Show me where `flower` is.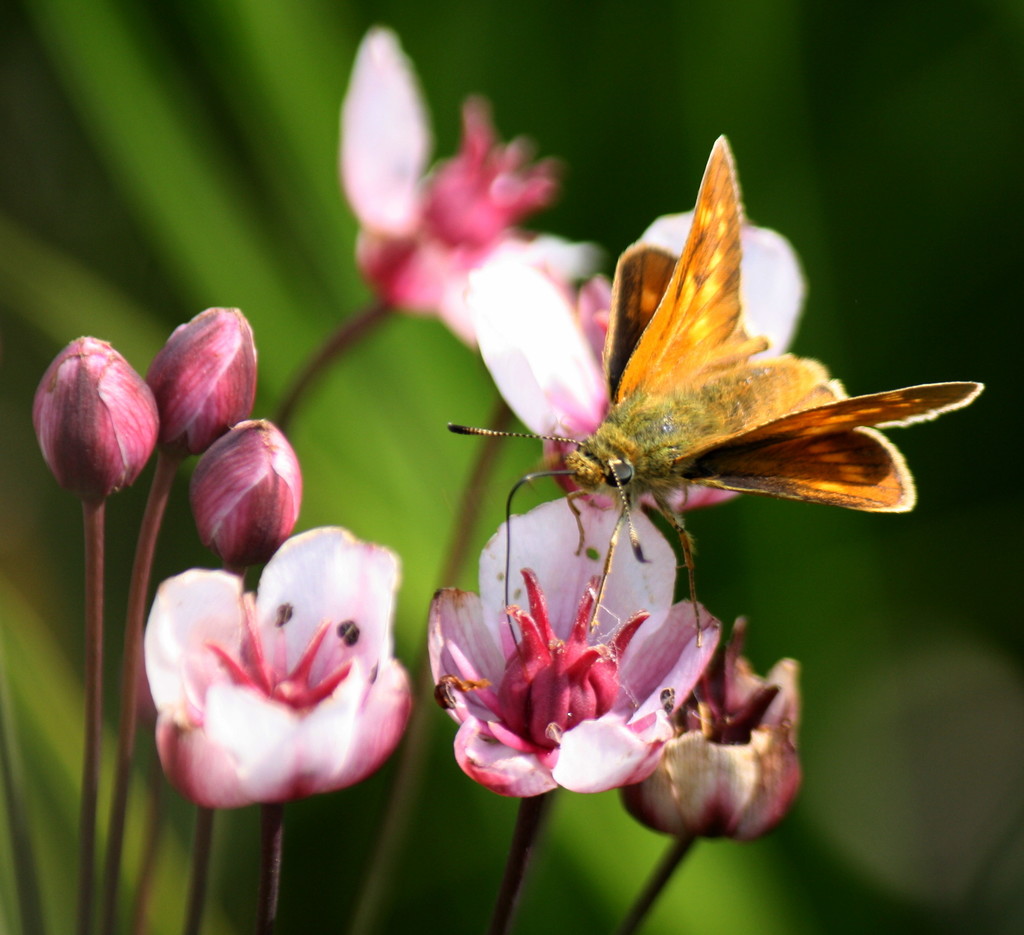
`flower` is at detection(187, 418, 304, 568).
